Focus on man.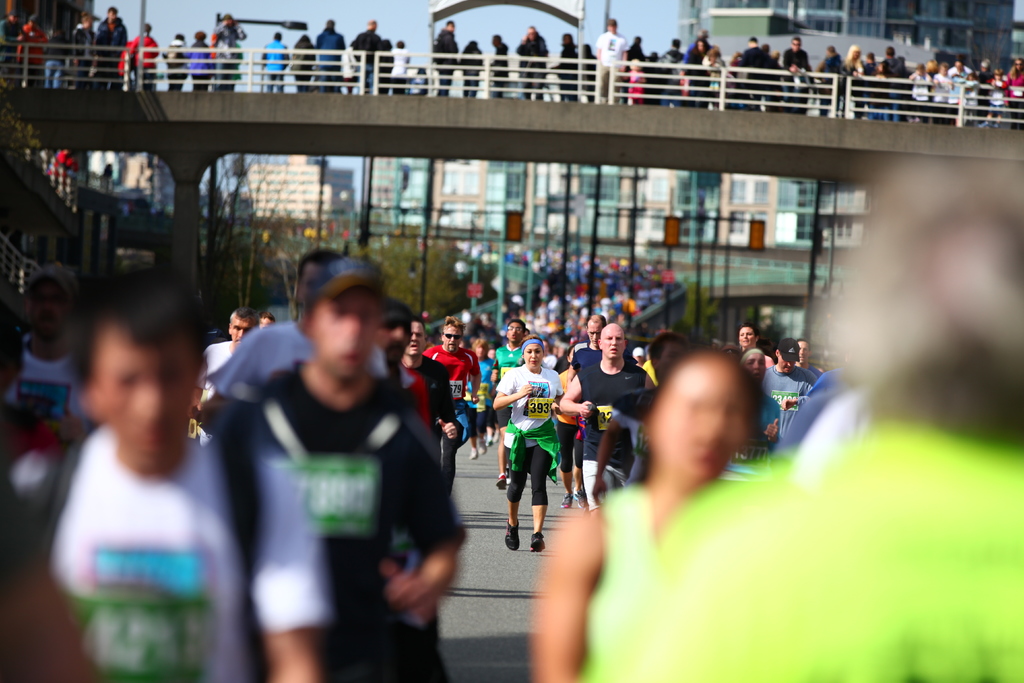
Focused at [515, 25, 550, 99].
